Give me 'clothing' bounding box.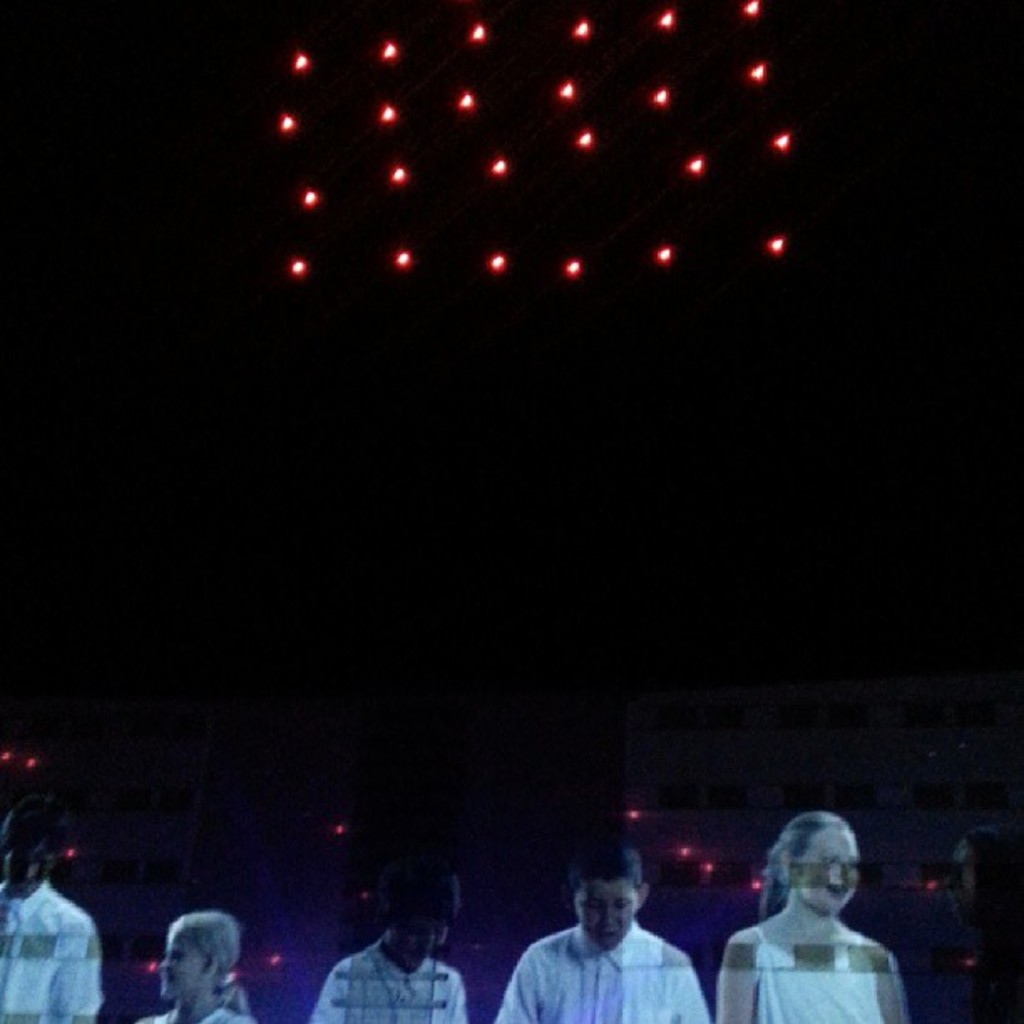
[293, 945, 490, 1022].
